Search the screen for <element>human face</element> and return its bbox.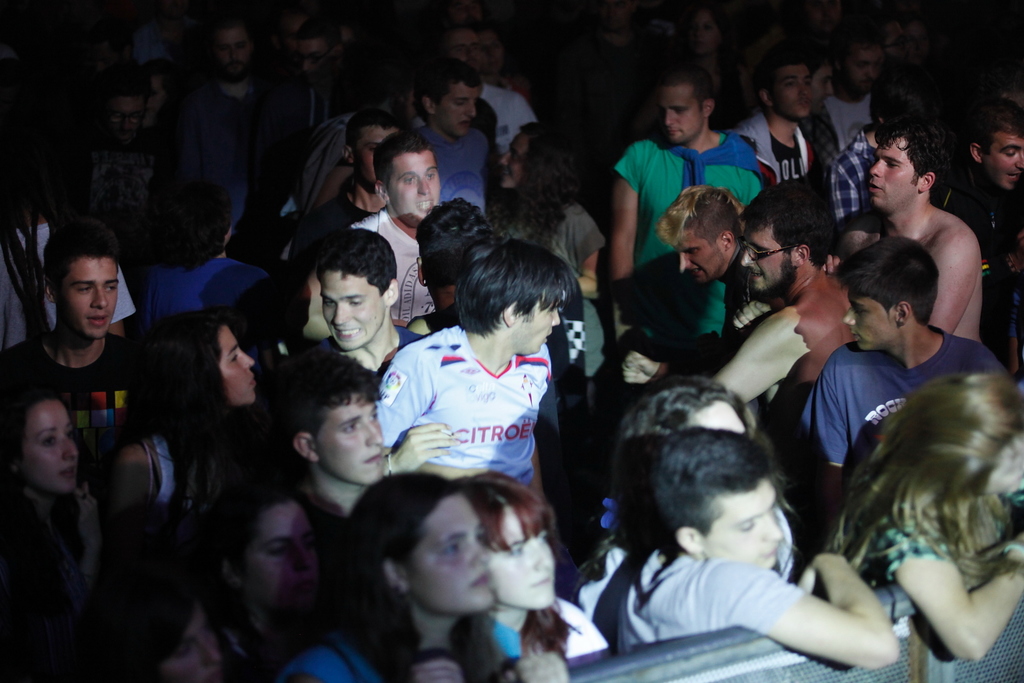
Found: locate(773, 62, 815, 115).
